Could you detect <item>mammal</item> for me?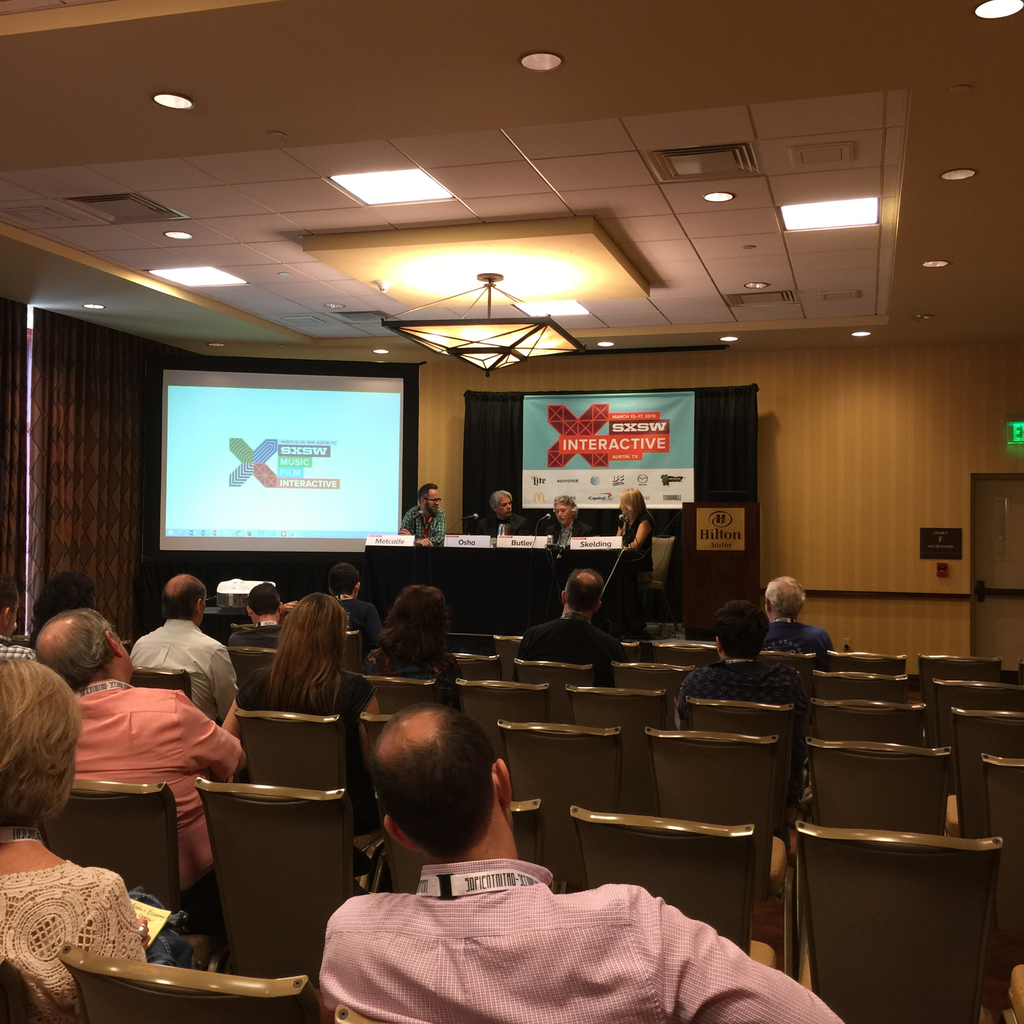
Detection result: x1=401, y1=481, x2=445, y2=546.
